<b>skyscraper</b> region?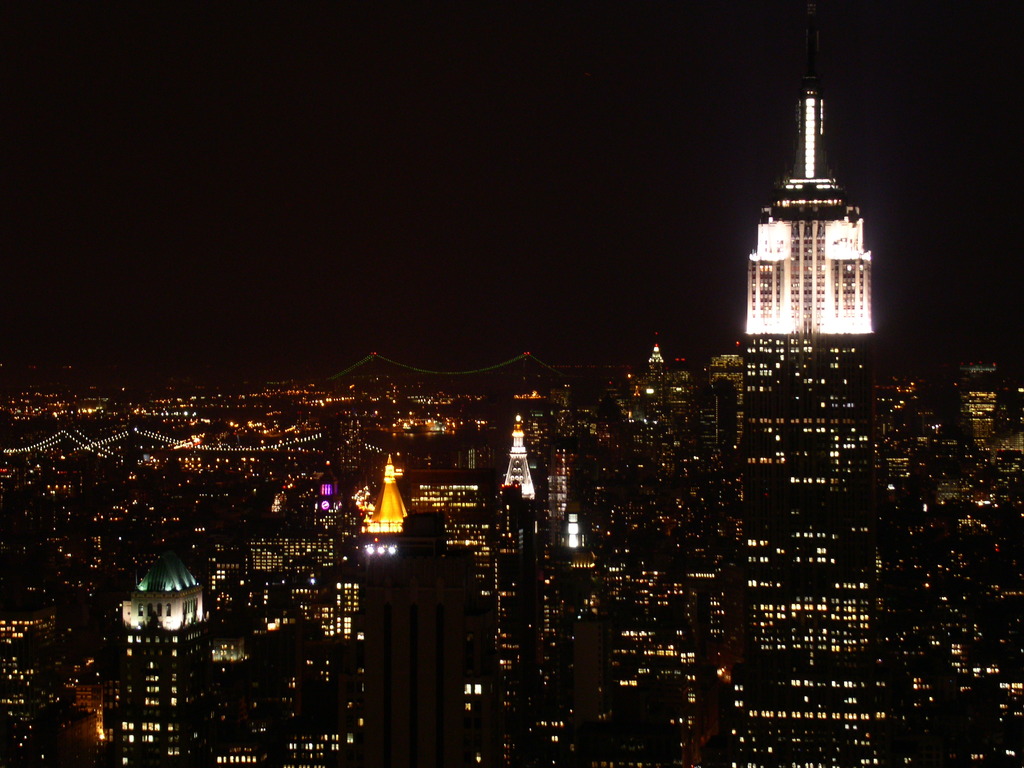
737:86:890:767
